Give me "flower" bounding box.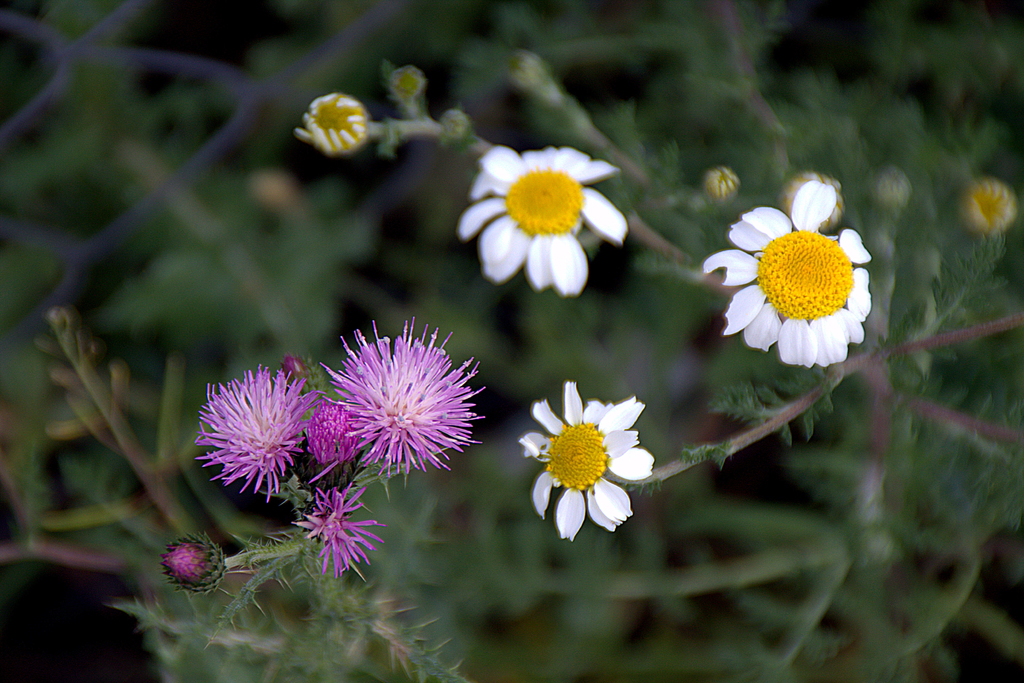
(451, 136, 640, 293).
